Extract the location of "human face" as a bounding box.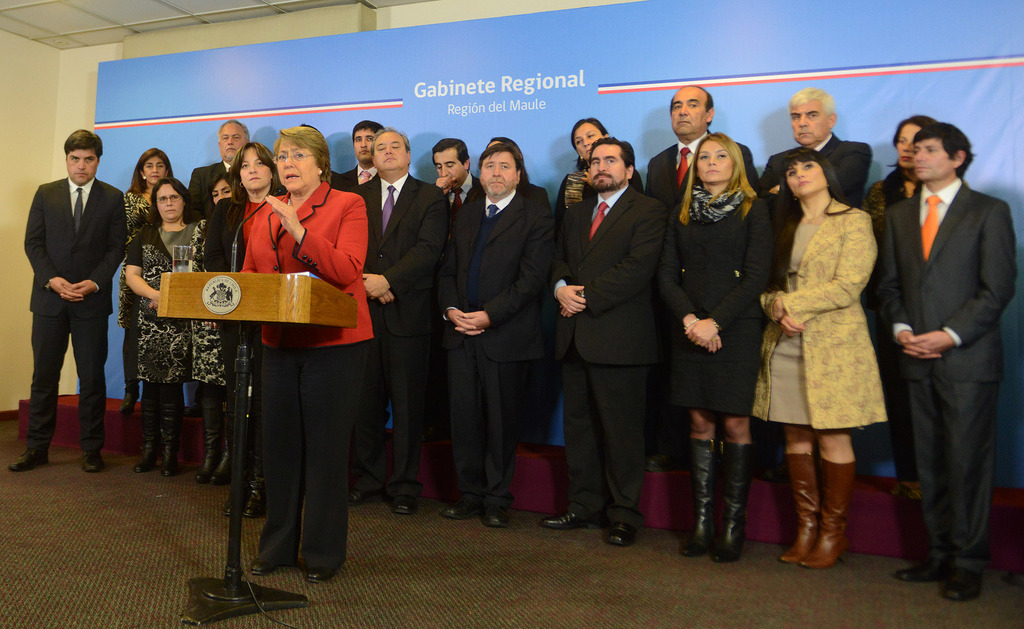
locate(572, 129, 602, 159).
